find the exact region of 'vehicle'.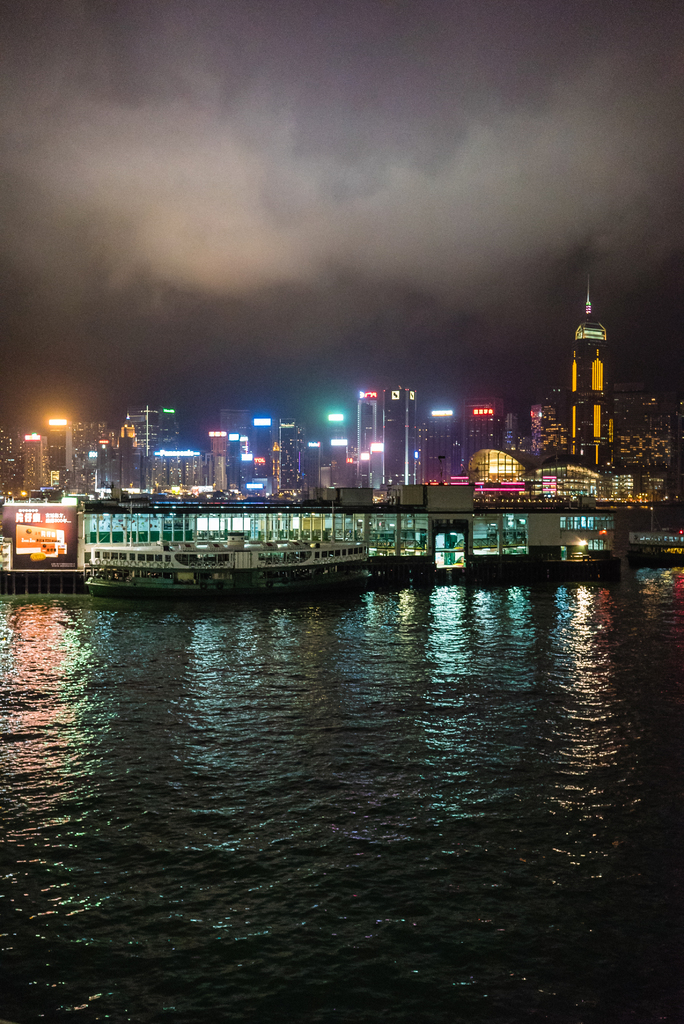
Exact region: detection(81, 531, 387, 605).
